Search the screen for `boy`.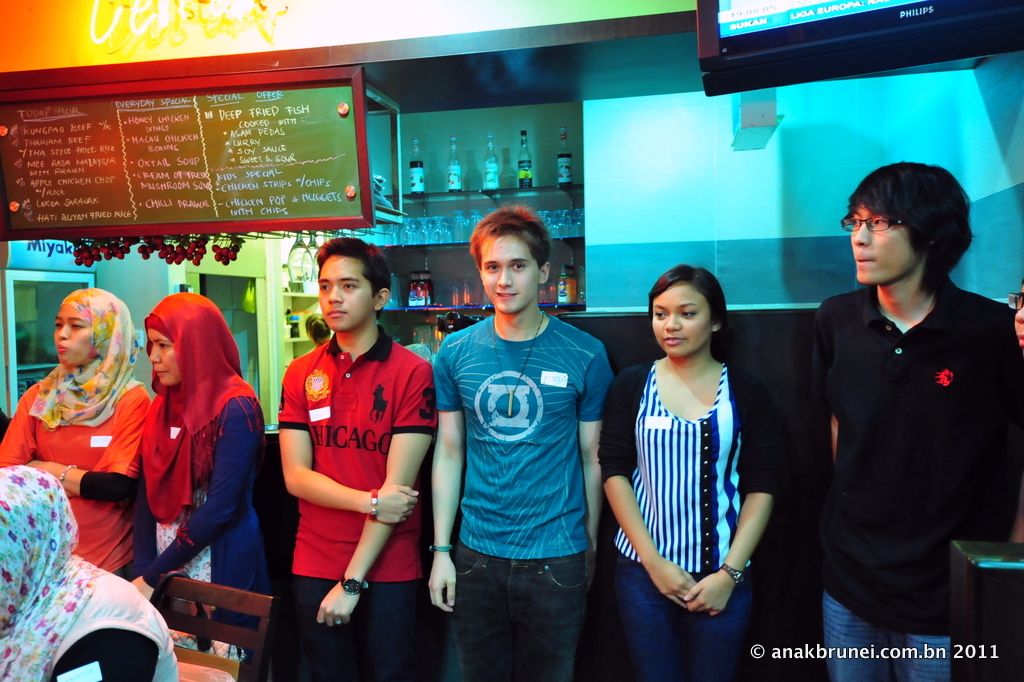
Found at 278:236:442:681.
